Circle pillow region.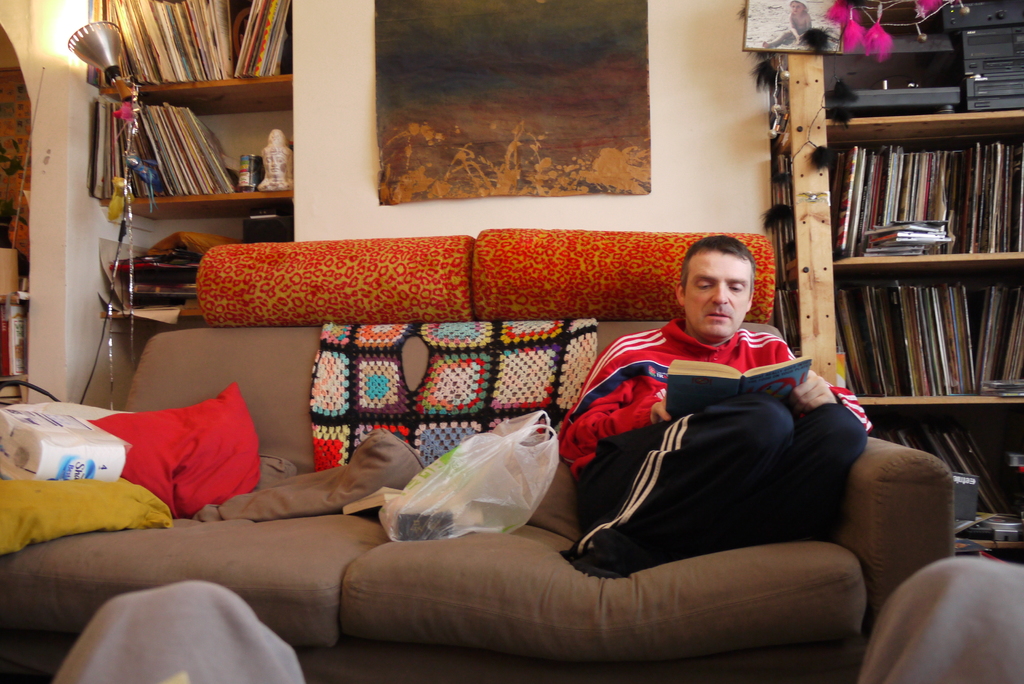
Region: (74, 394, 271, 519).
